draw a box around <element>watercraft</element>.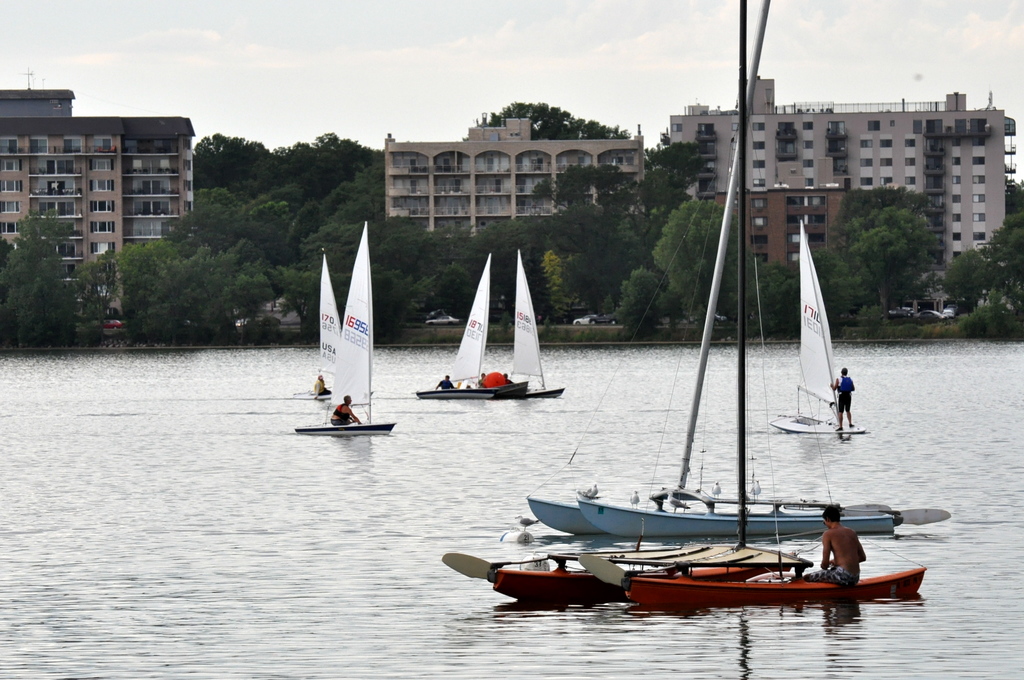
[293, 220, 396, 439].
